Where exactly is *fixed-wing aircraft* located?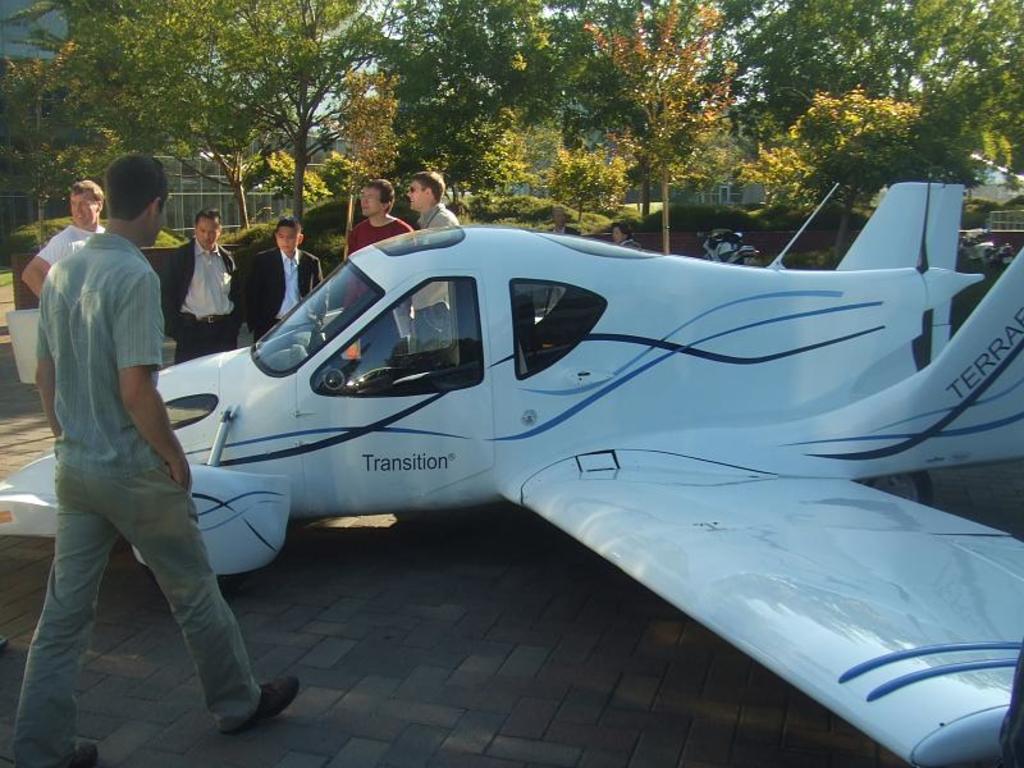
Its bounding box is 0/179/1023/762.
